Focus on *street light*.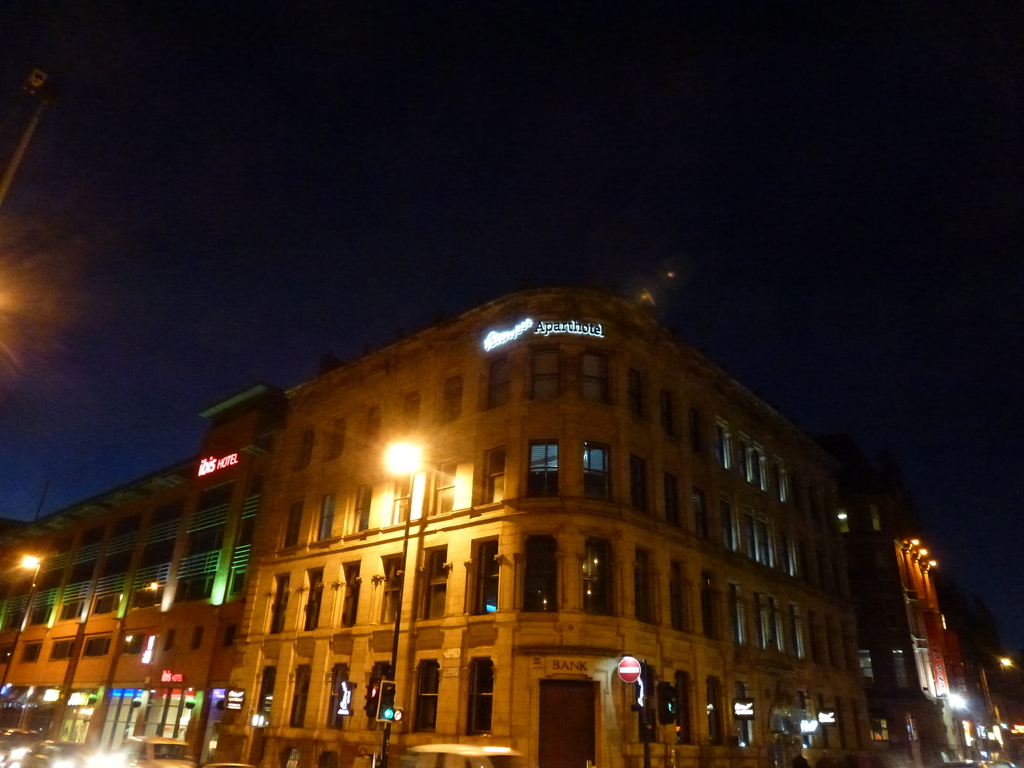
Focused at box=[372, 423, 428, 767].
